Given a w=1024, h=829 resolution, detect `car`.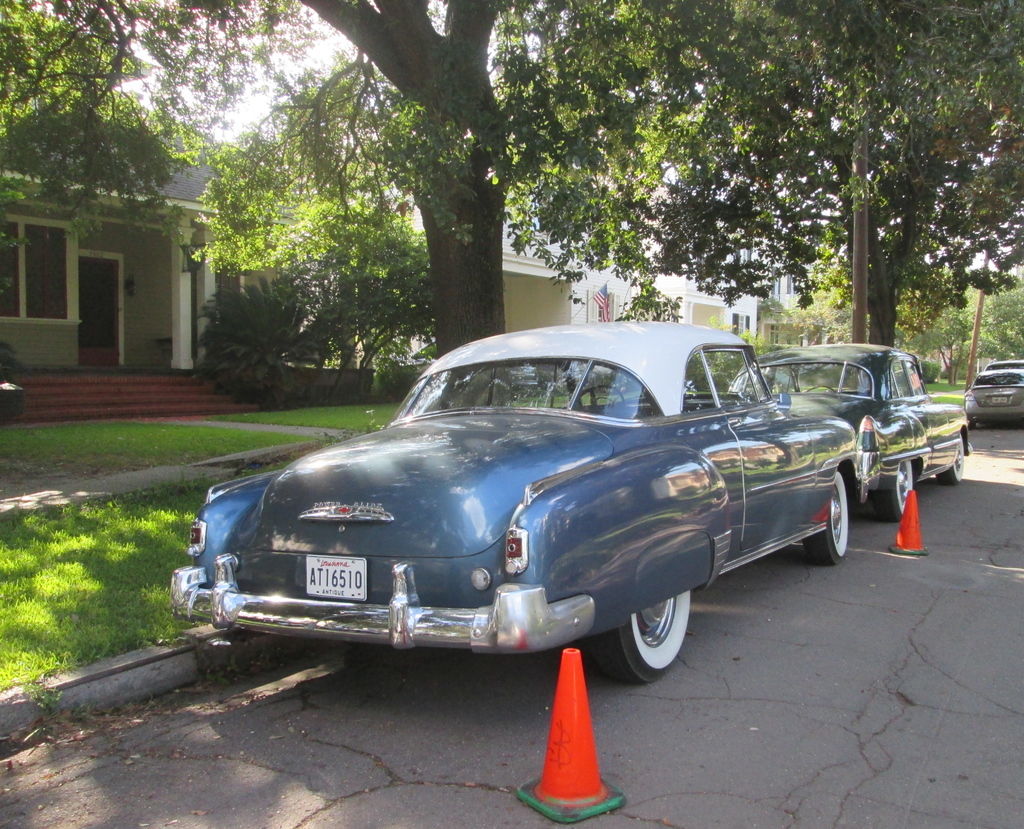
bbox=[987, 357, 1023, 370].
